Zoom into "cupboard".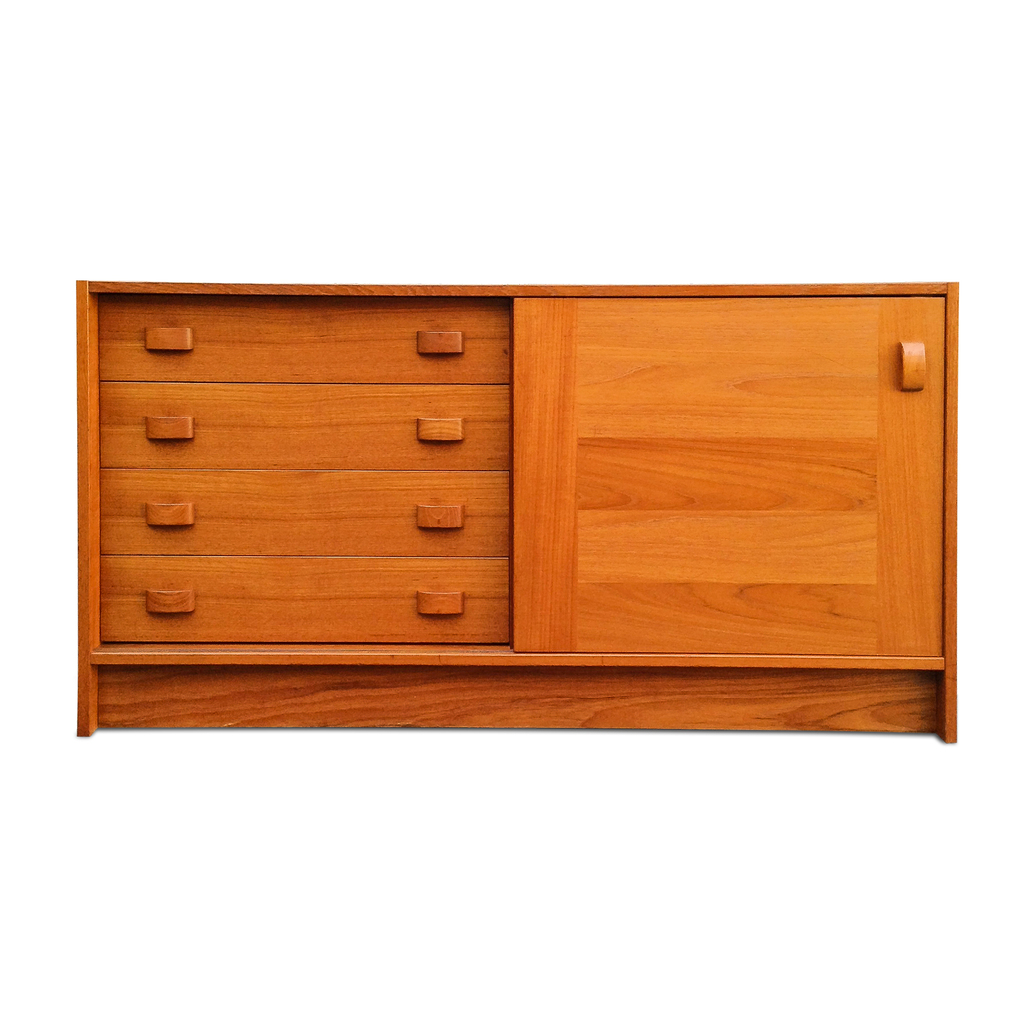
Zoom target: pyautogui.locateOnScreen(46, 289, 1023, 757).
